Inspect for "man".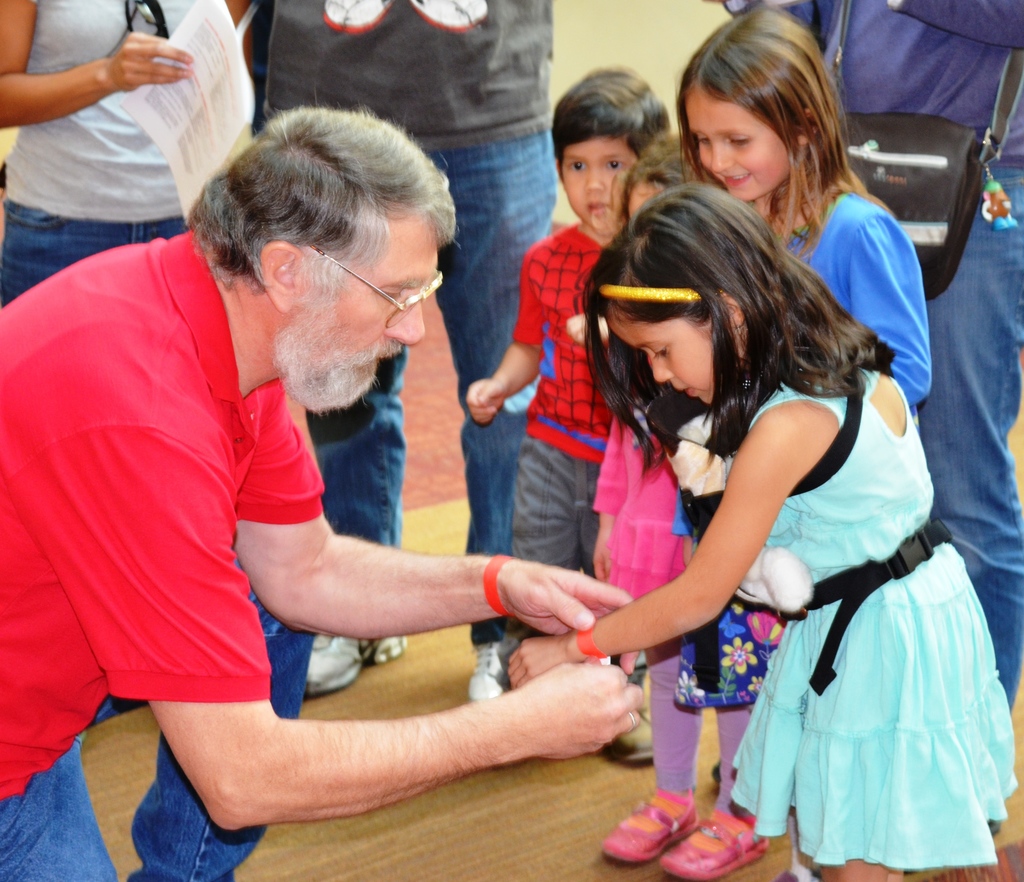
Inspection: pyautogui.locateOnScreen(254, 0, 549, 704).
